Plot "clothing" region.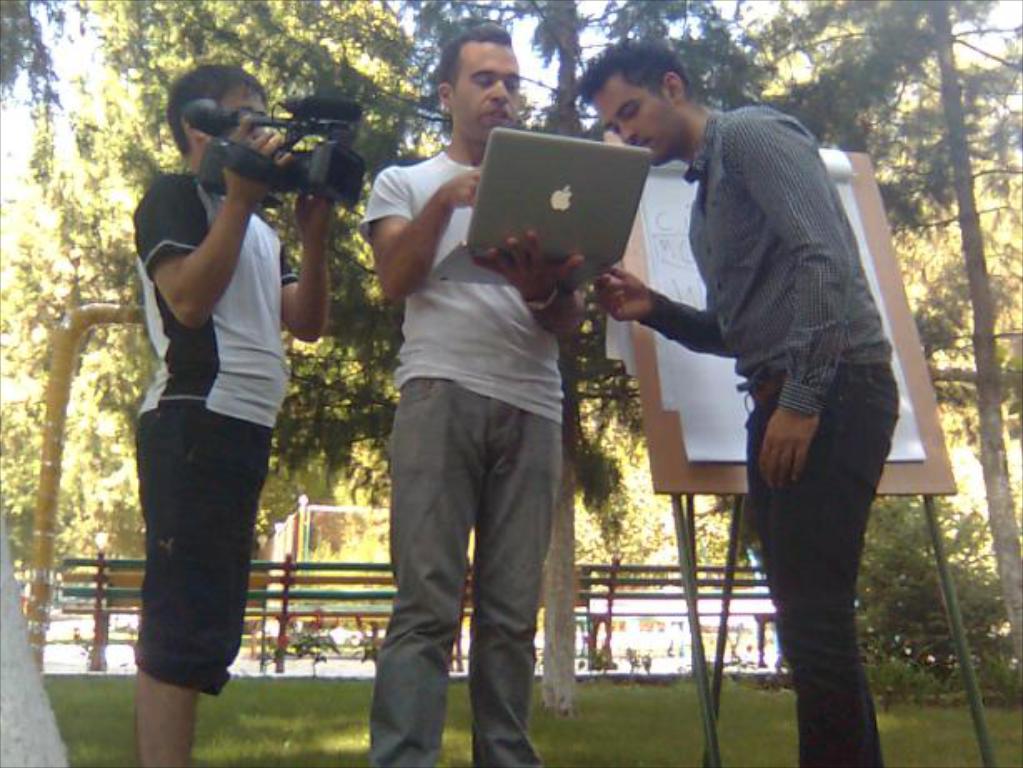
Plotted at x1=135, y1=172, x2=300, y2=696.
